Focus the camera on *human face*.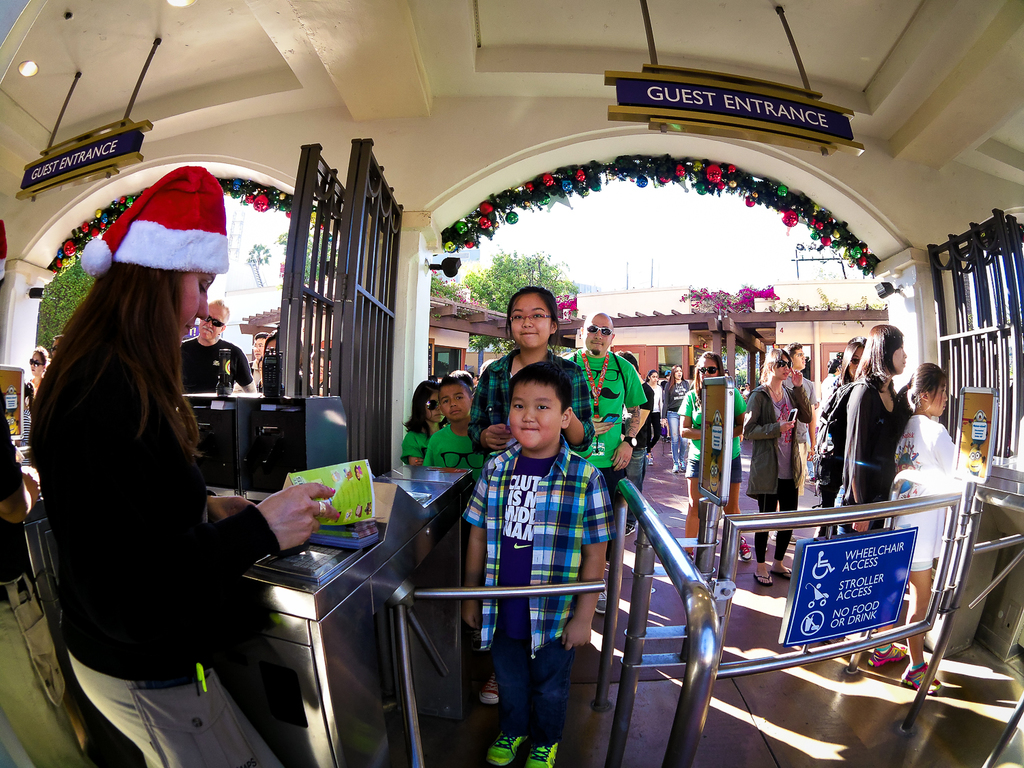
Focus region: bbox=[504, 285, 560, 351].
